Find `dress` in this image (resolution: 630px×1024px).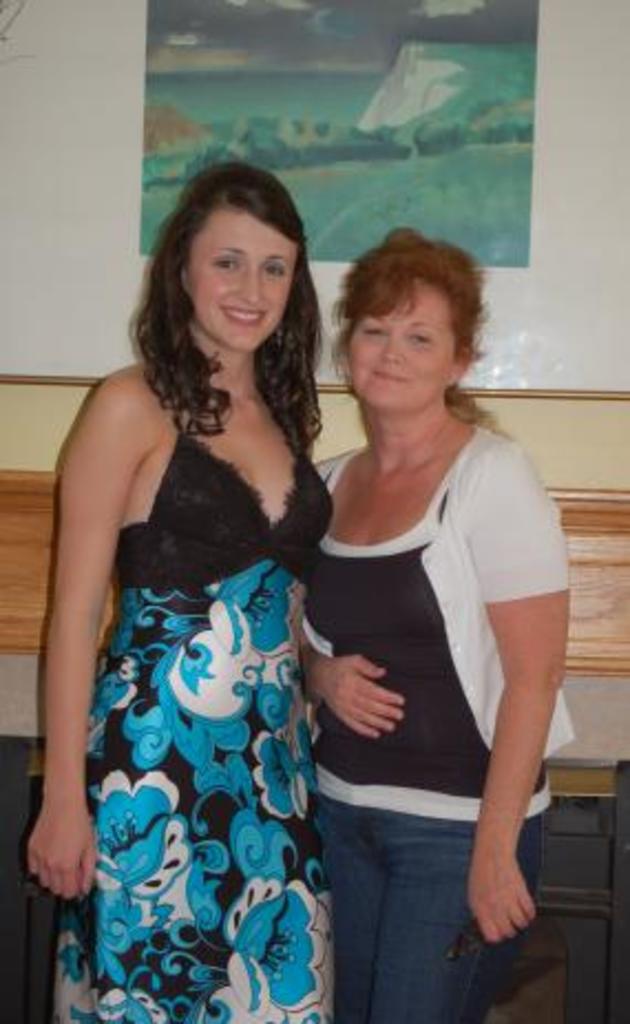
box(46, 418, 334, 1022).
